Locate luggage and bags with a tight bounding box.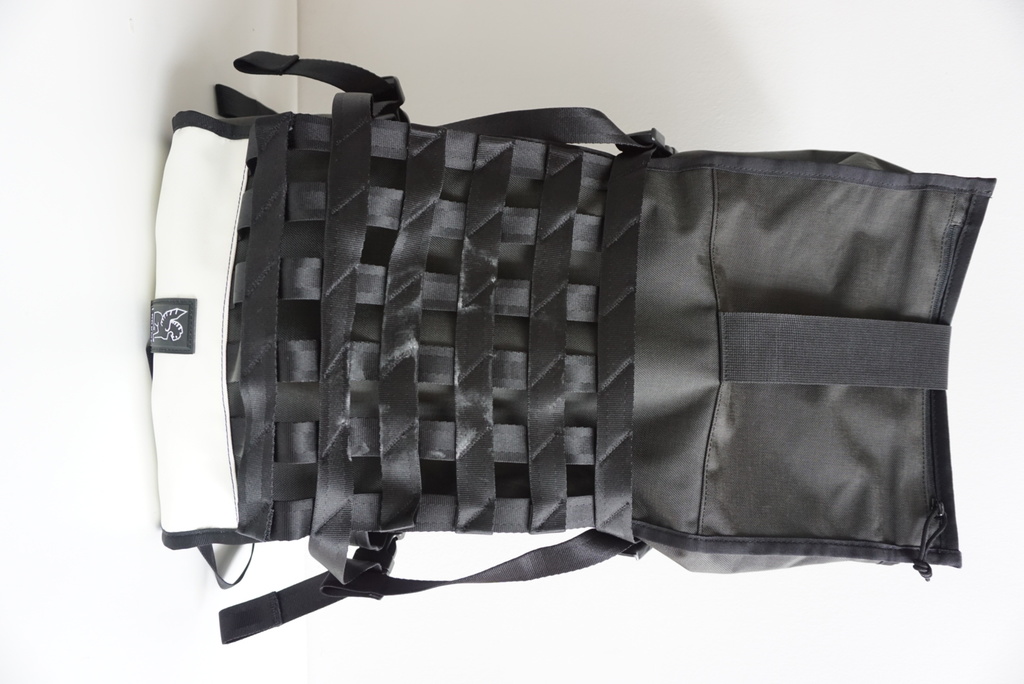
<bbox>143, 49, 996, 647</bbox>.
